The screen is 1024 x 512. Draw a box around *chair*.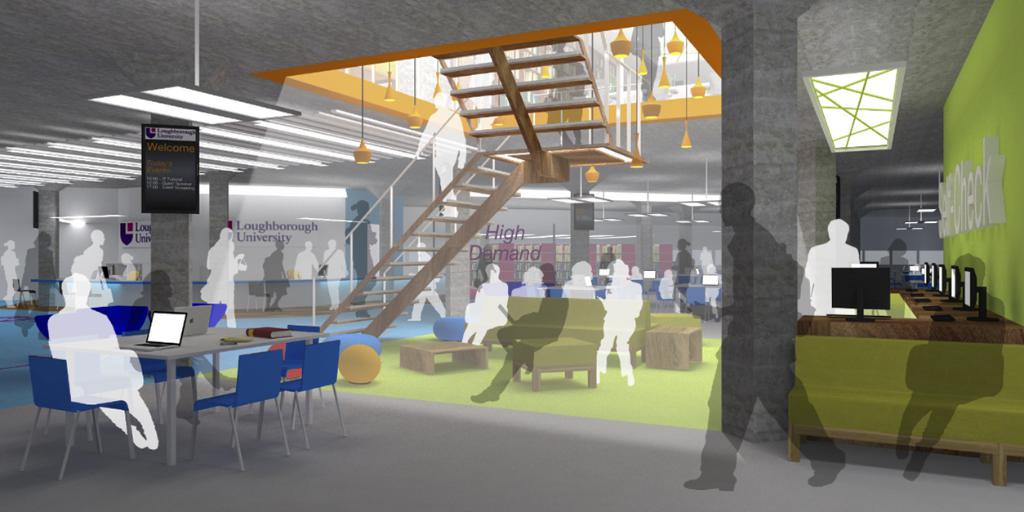
box(122, 326, 203, 427).
